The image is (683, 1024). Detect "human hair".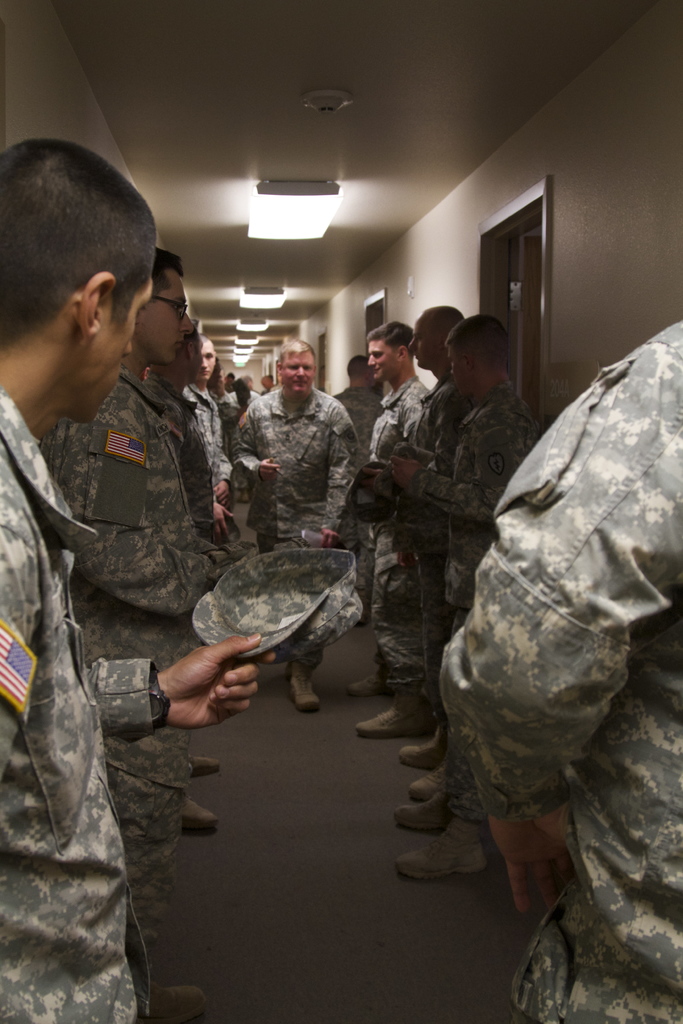
Detection: 364, 321, 413, 361.
